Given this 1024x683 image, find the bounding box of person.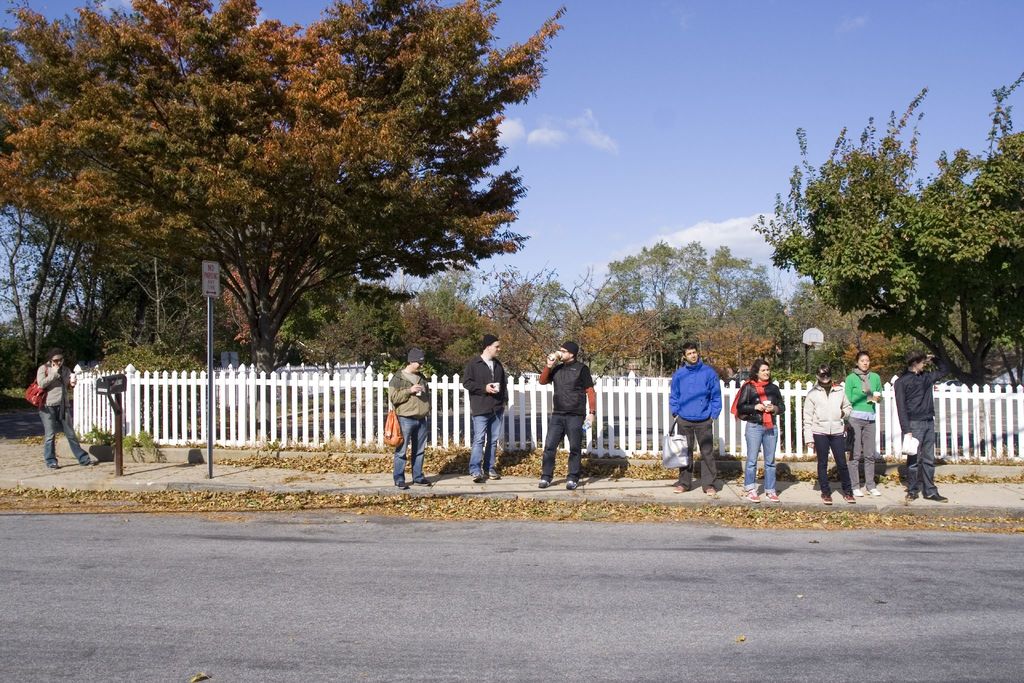
{"left": 539, "top": 338, "right": 599, "bottom": 488}.
